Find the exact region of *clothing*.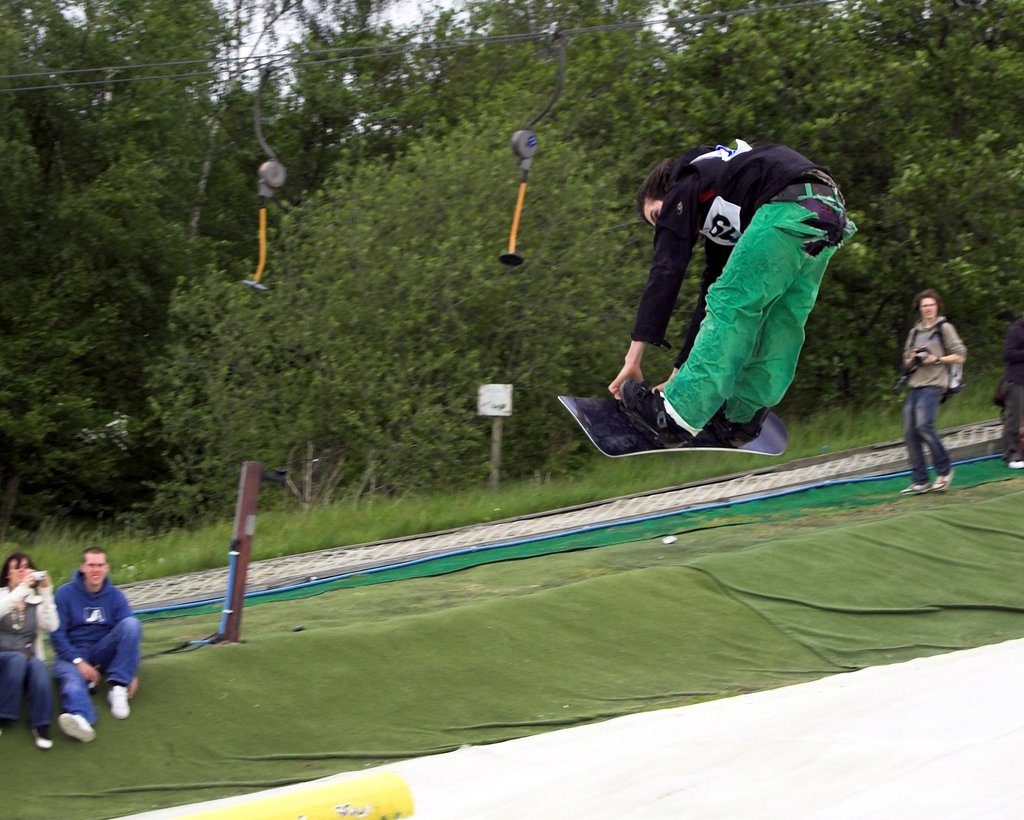
Exact region: bbox=(52, 567, 145, 724).
